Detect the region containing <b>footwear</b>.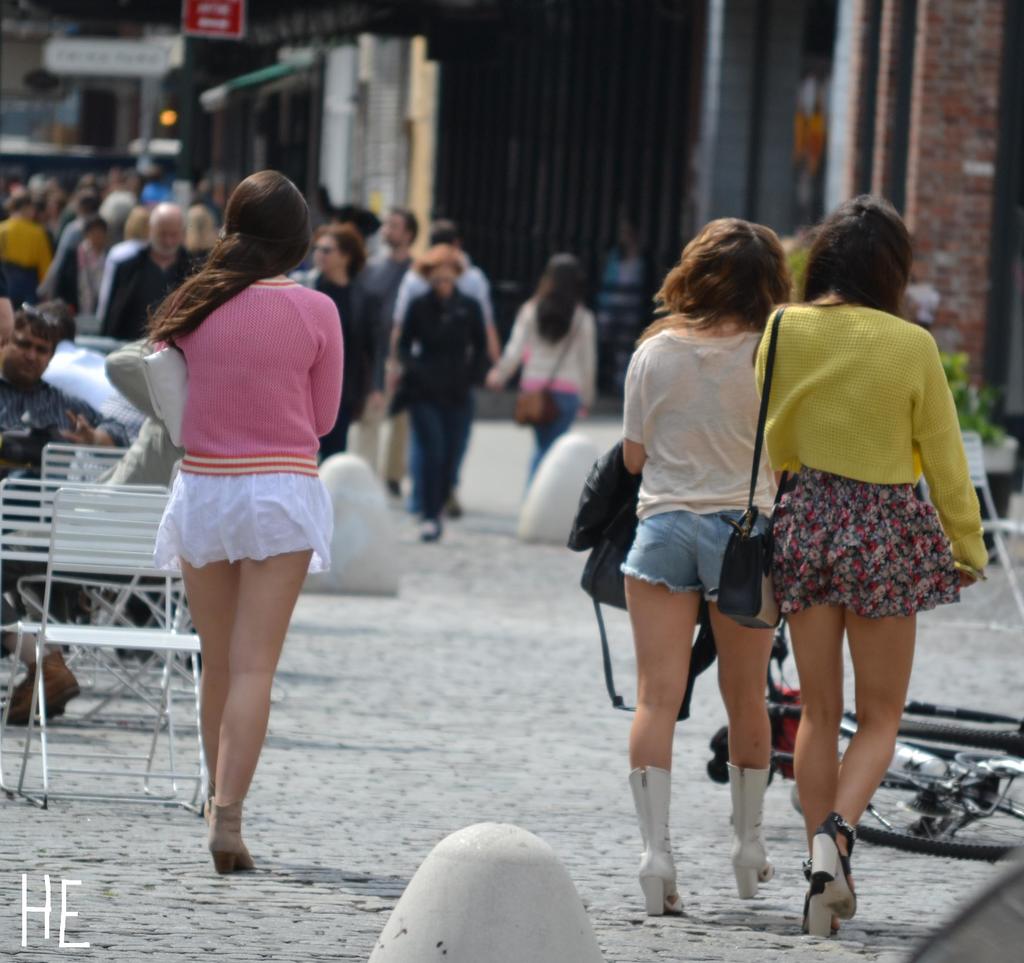
[left=725, top=757, right=781, bottom=896].
